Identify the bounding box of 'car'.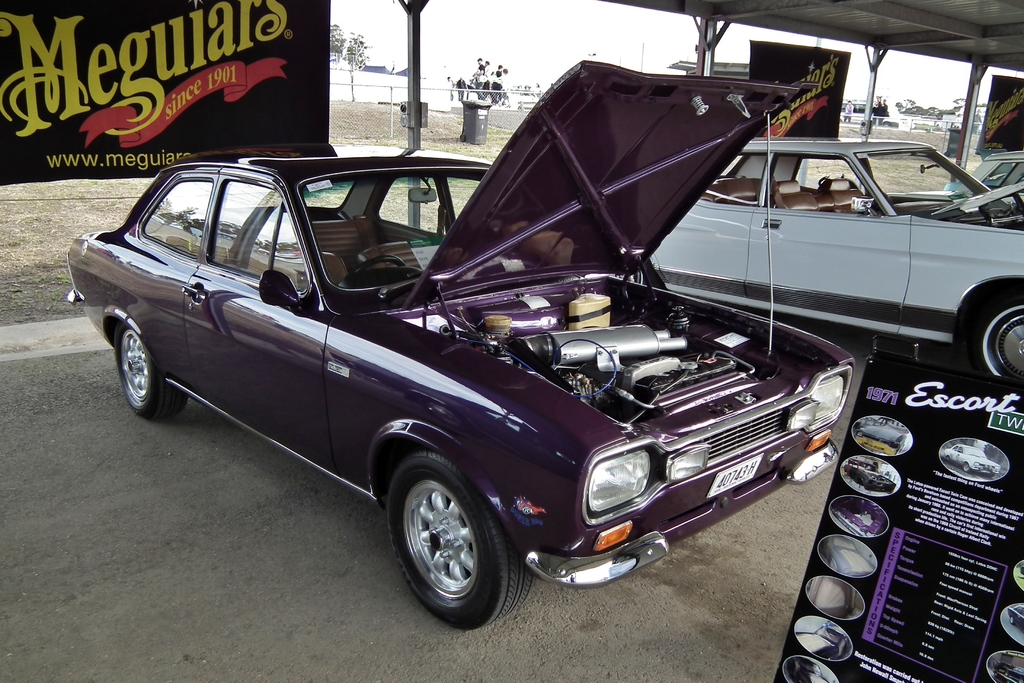
{"x1": 943, "y1": 148, "x2": 1023, "y2": 211}.
